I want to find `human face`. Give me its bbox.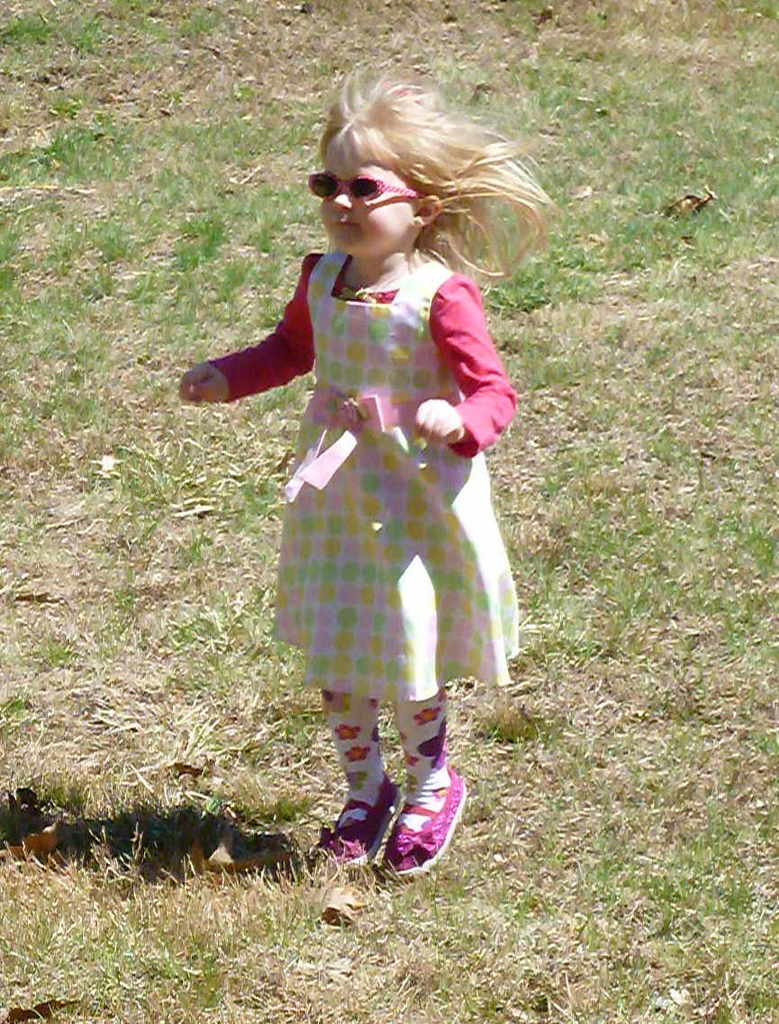
detection(322, 132, 419, 259).
